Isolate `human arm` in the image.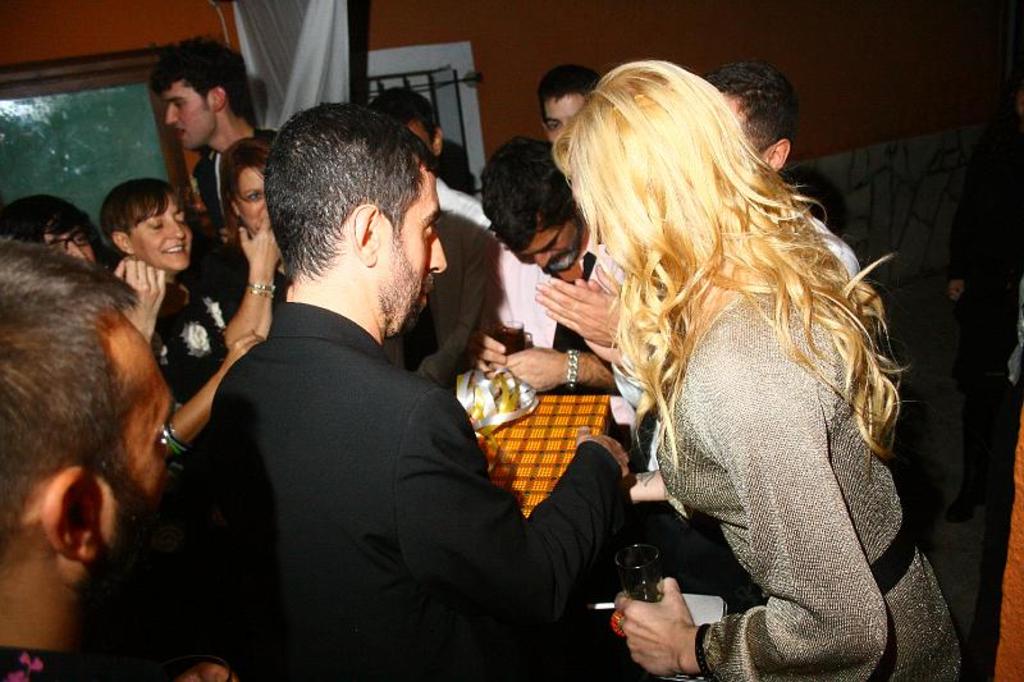
Isolated region: <region>620, 329, 891, 677</region>.
